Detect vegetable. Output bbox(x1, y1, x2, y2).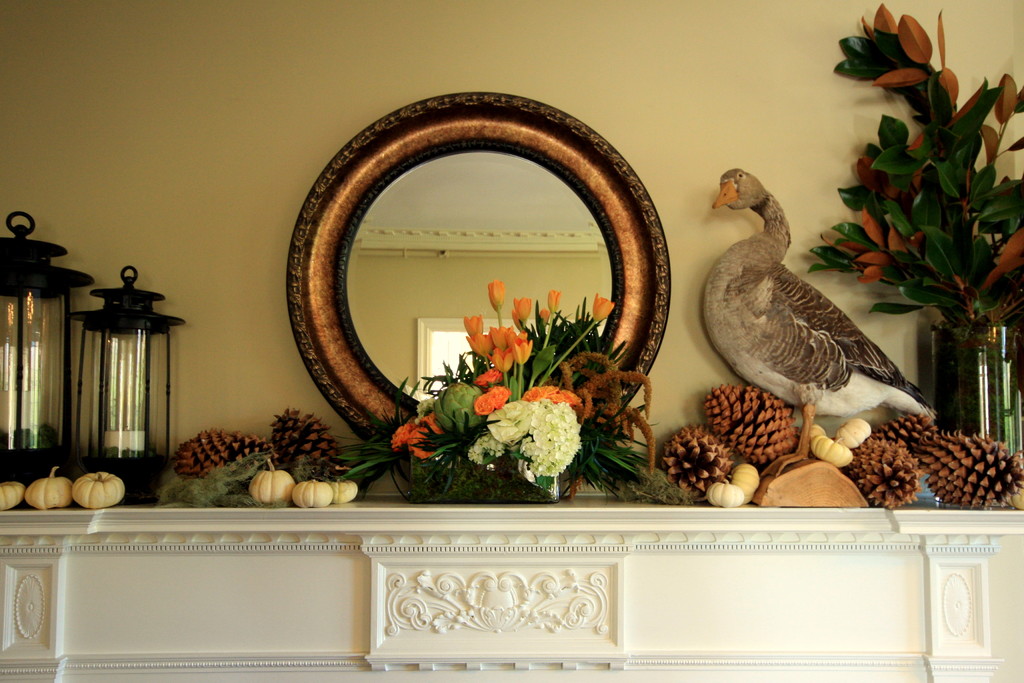
bbox(248, 456, 291, 506).
